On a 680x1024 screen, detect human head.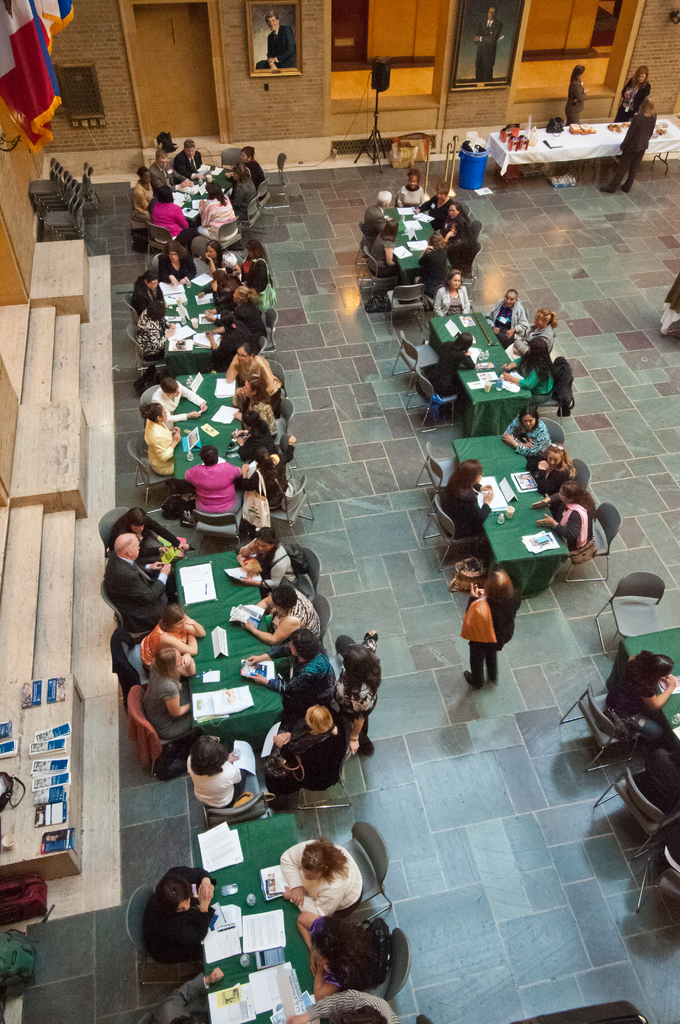
left=376, top=189, right=392, bottom=209.
